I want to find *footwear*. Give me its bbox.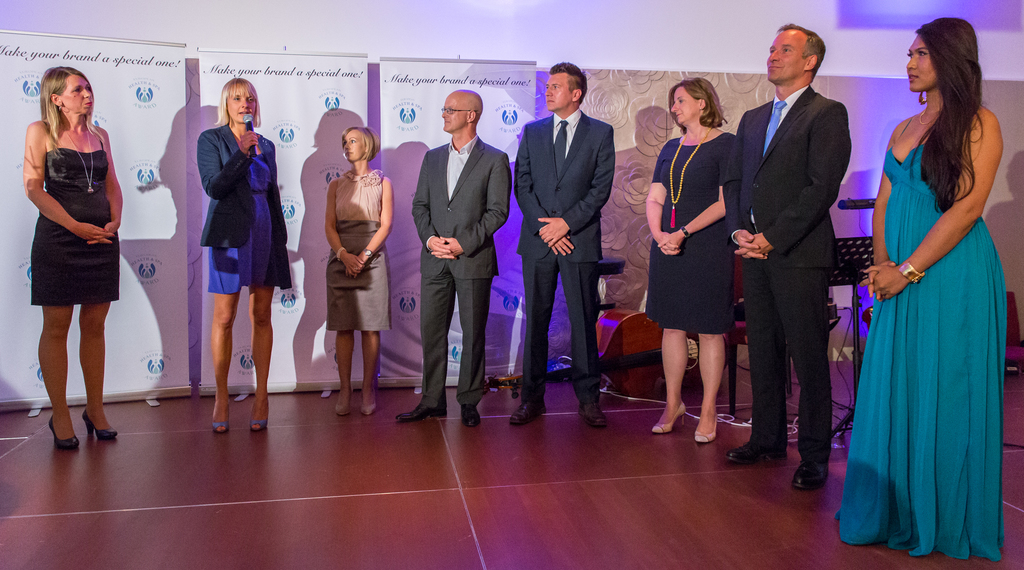
bbox(250, 404, 266, 432).
